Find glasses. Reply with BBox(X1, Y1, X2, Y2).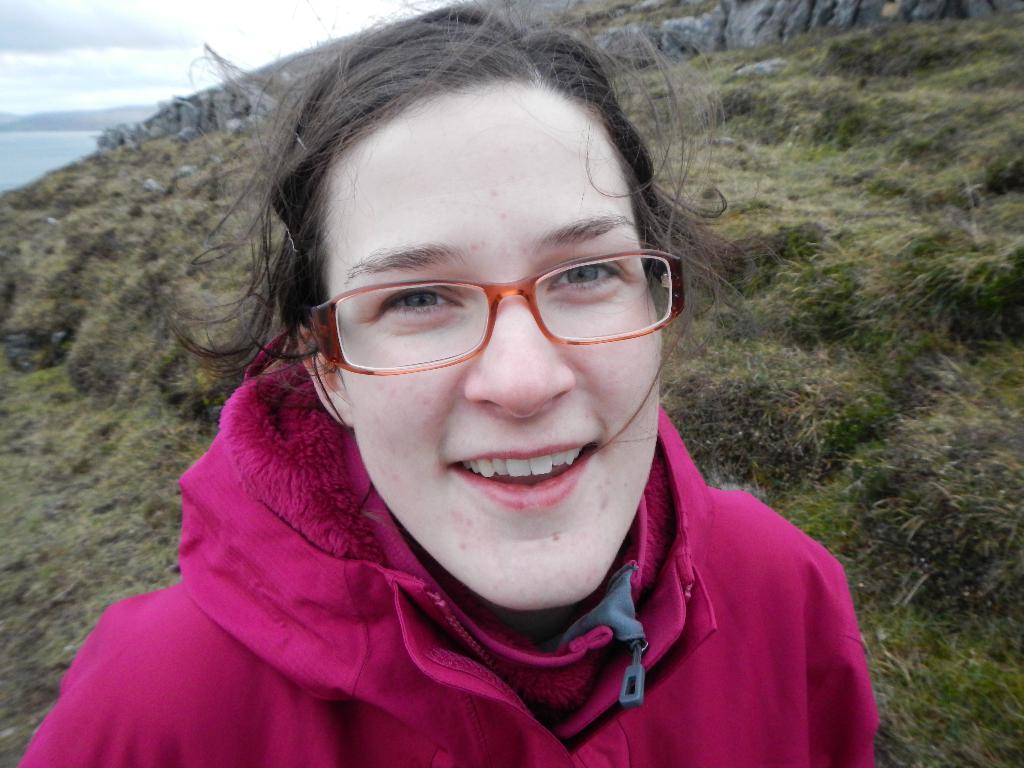
BBox(292, 246, 676, 356).
